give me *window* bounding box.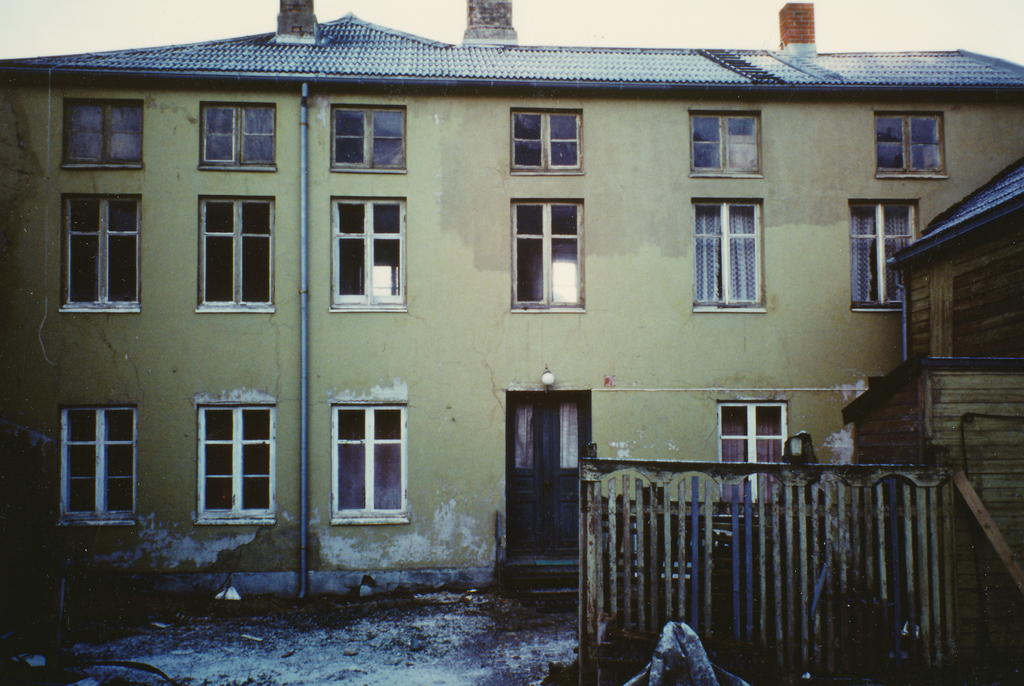
<box>722,400,793,498</box>.
